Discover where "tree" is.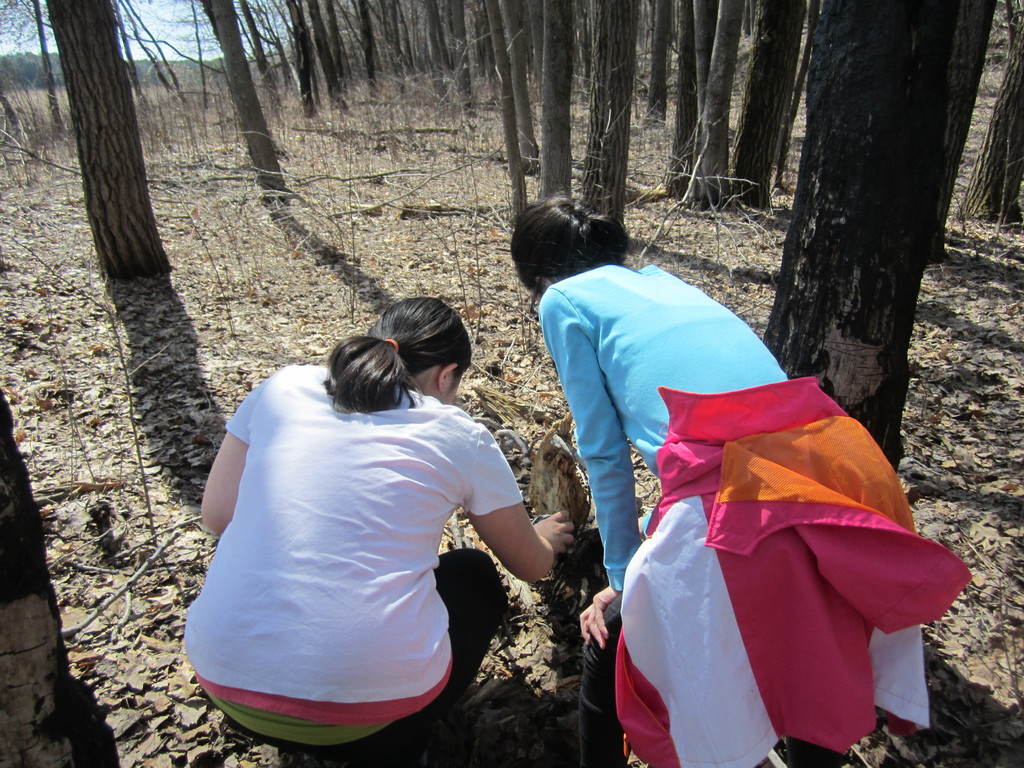
Discovered at [0,2,76,142].
